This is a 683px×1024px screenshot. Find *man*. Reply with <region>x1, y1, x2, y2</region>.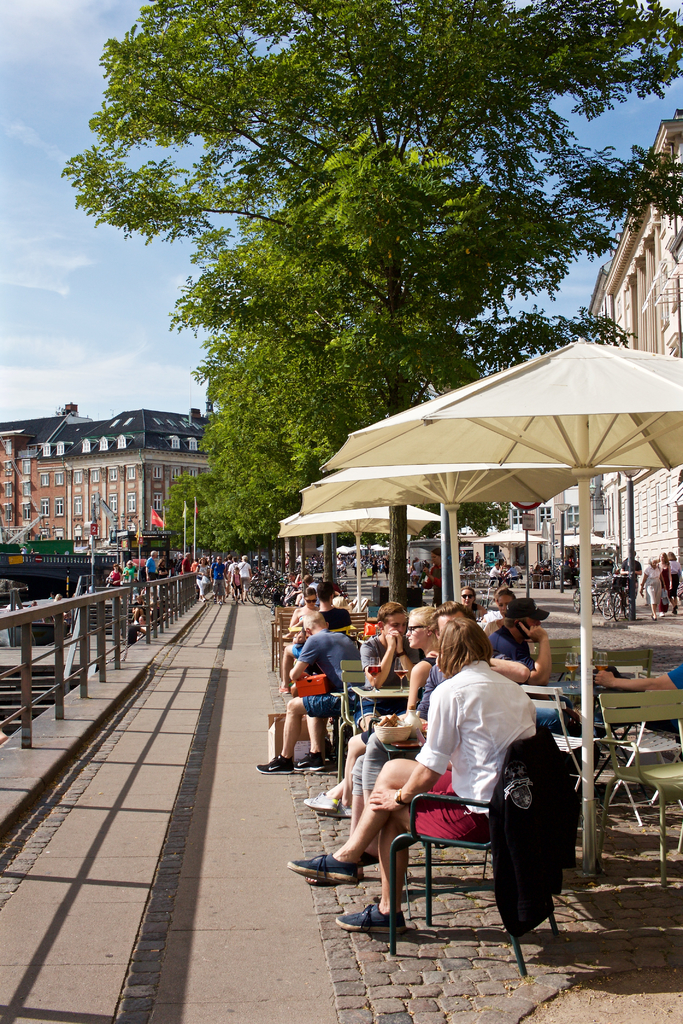
<region>180, 550, 190, 573</region>.
